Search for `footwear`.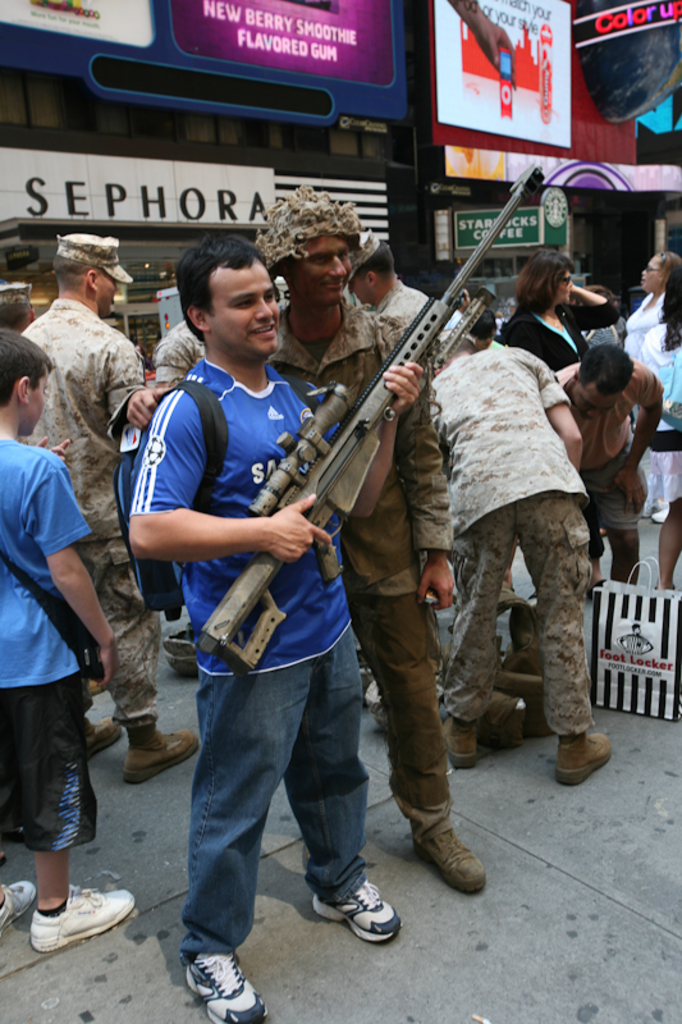
Found at <bbox>123, 718, 201, 781</bbox>.
